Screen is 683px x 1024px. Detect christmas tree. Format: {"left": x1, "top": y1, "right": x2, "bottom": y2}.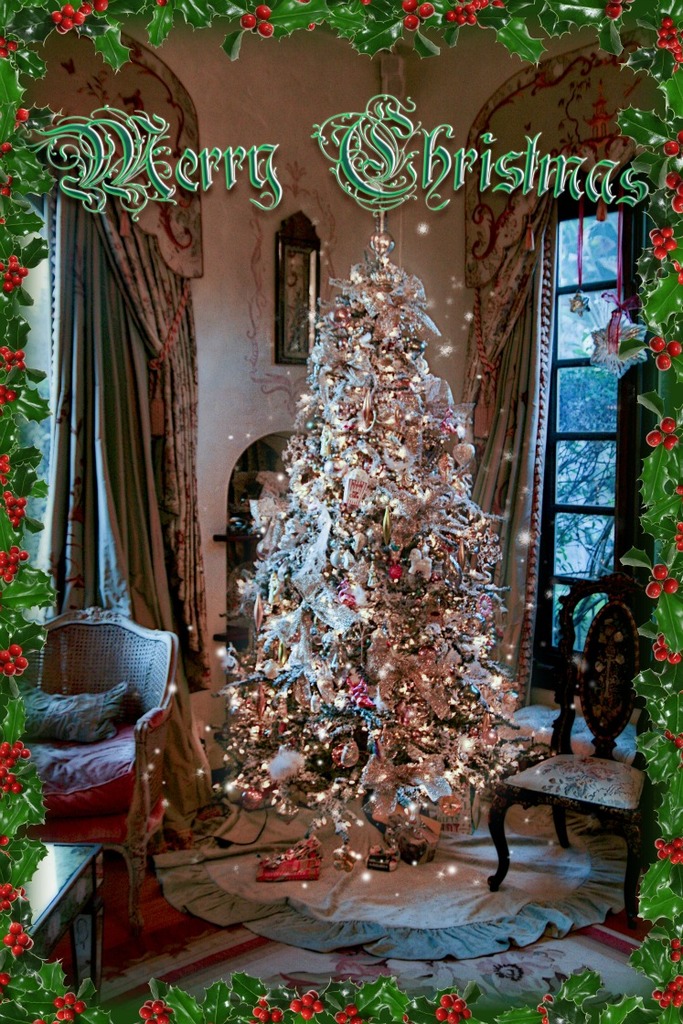
{"left": 208, "top": 208, "right": 544, "bottom": 893}.
